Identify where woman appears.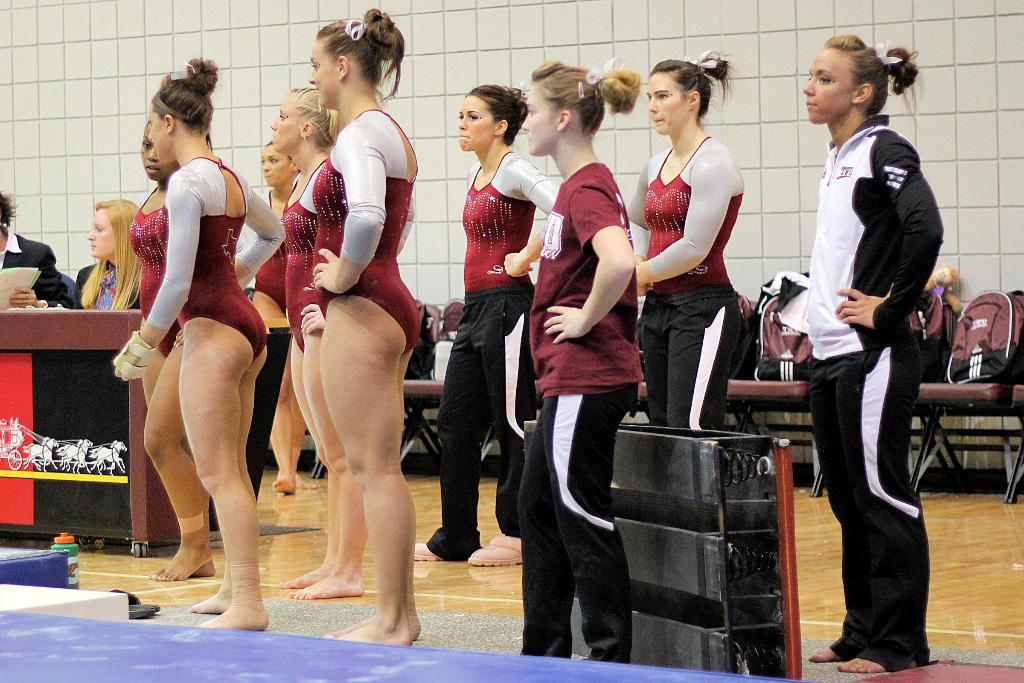
Appears at x1=125 y1=112 x2=215 y2=588.
